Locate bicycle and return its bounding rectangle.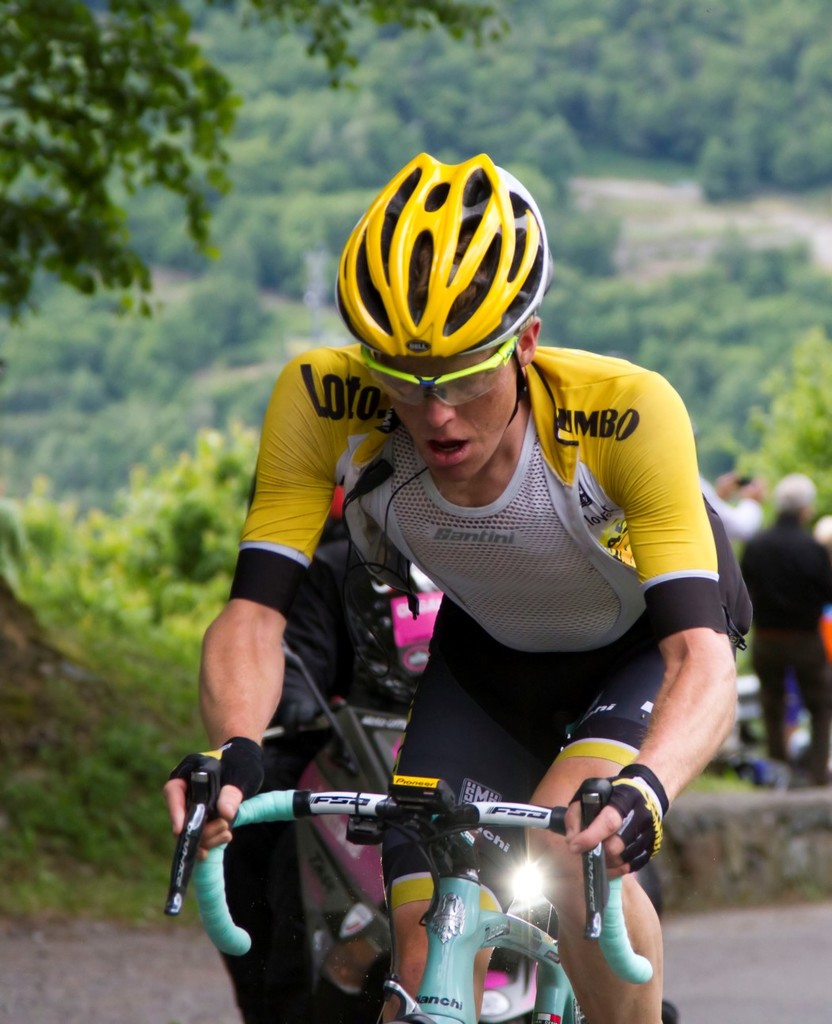
rect(151, 709, 712, 1023).
